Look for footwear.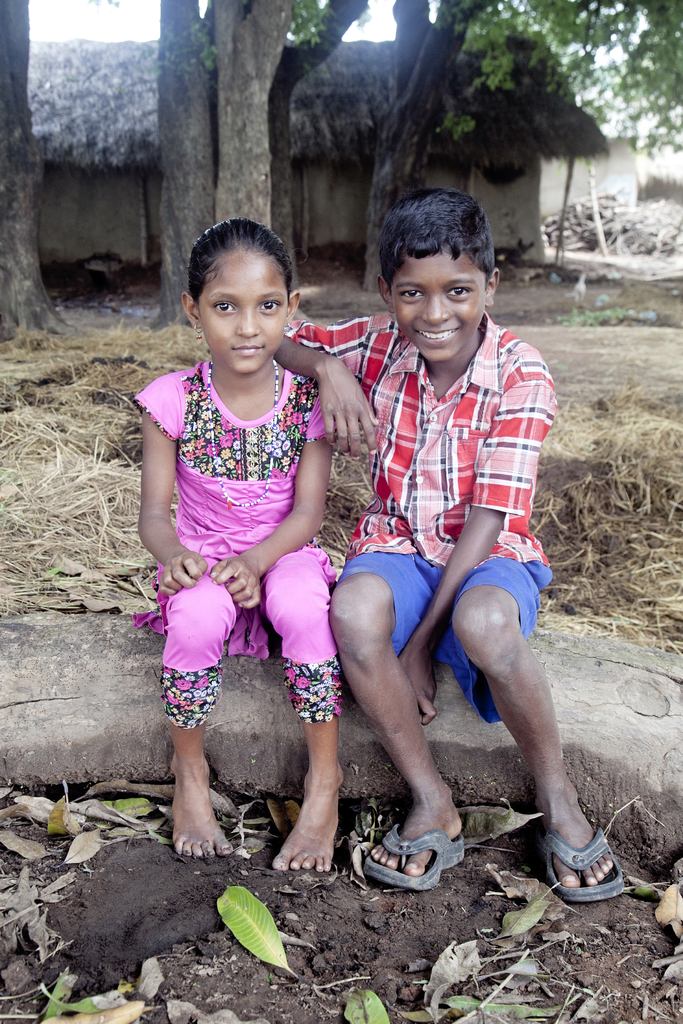
Found: 360,833,463,896.
